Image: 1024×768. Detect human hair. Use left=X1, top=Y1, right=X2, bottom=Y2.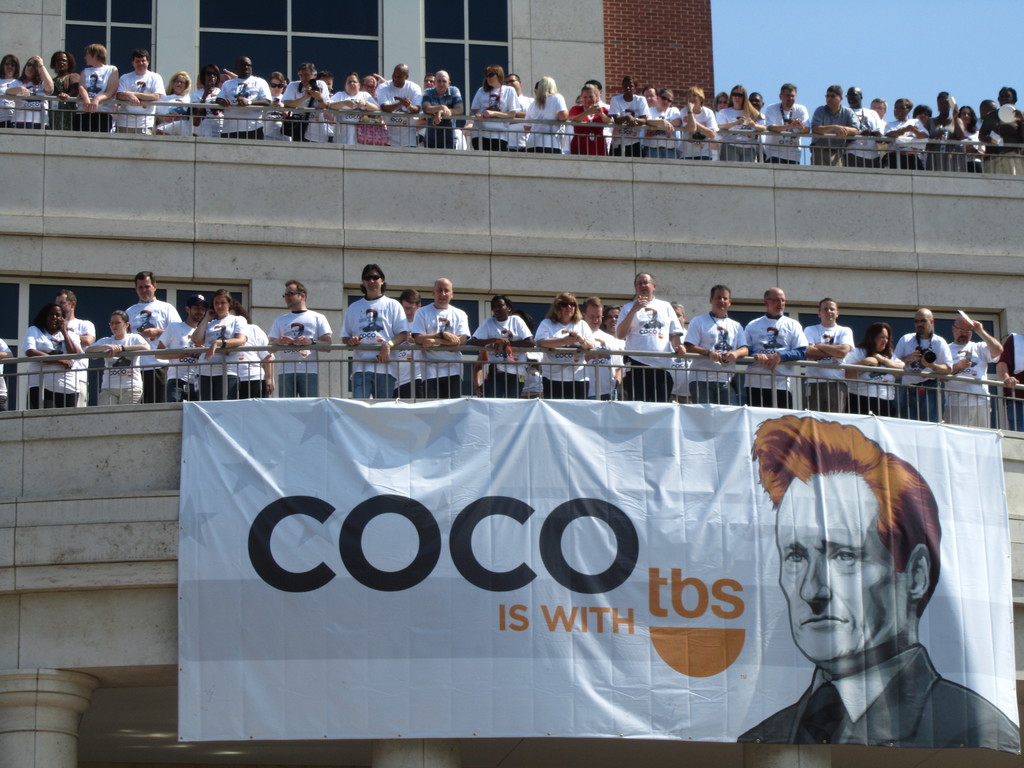
left=29, top=303, right=66, bottom=330.
